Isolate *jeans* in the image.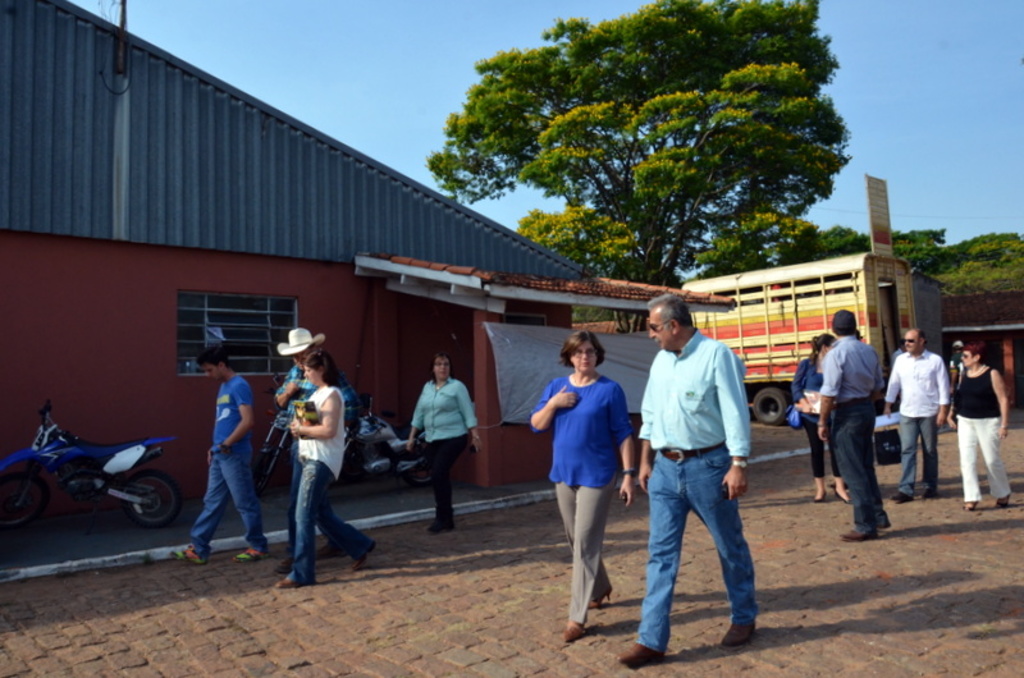
Isolated region: detection(897, 408, 942, 493).
